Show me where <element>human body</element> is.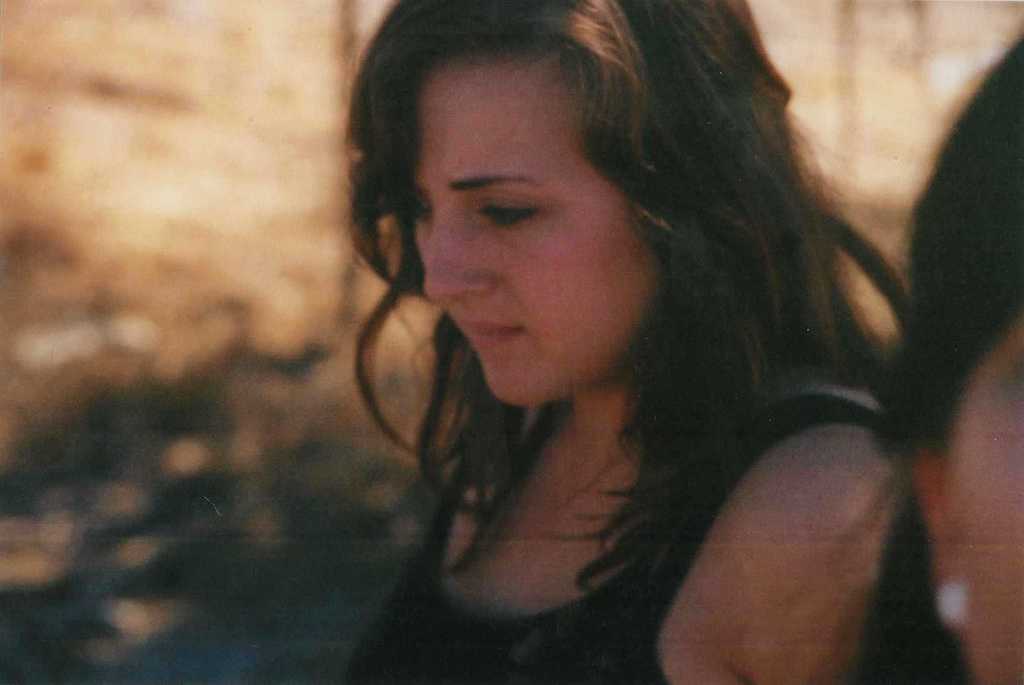
<element>human body</element> is at <region>349, 0, 885, 684</region>.
